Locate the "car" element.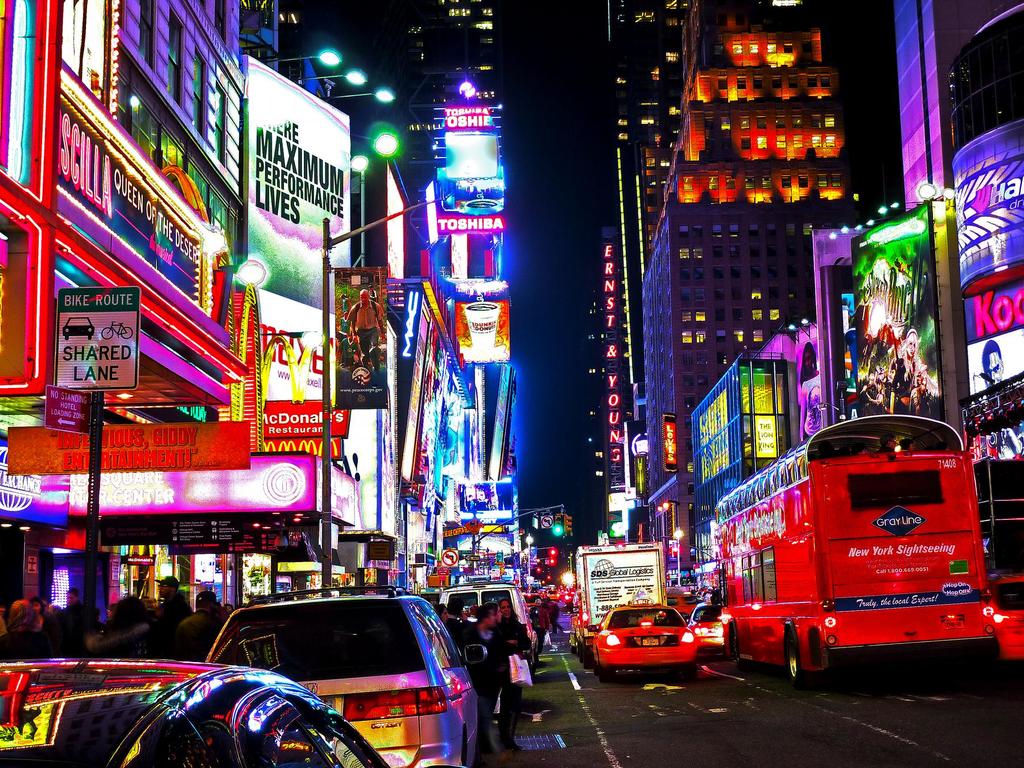
Element bbox: crop(586, 603, 698, 676).
